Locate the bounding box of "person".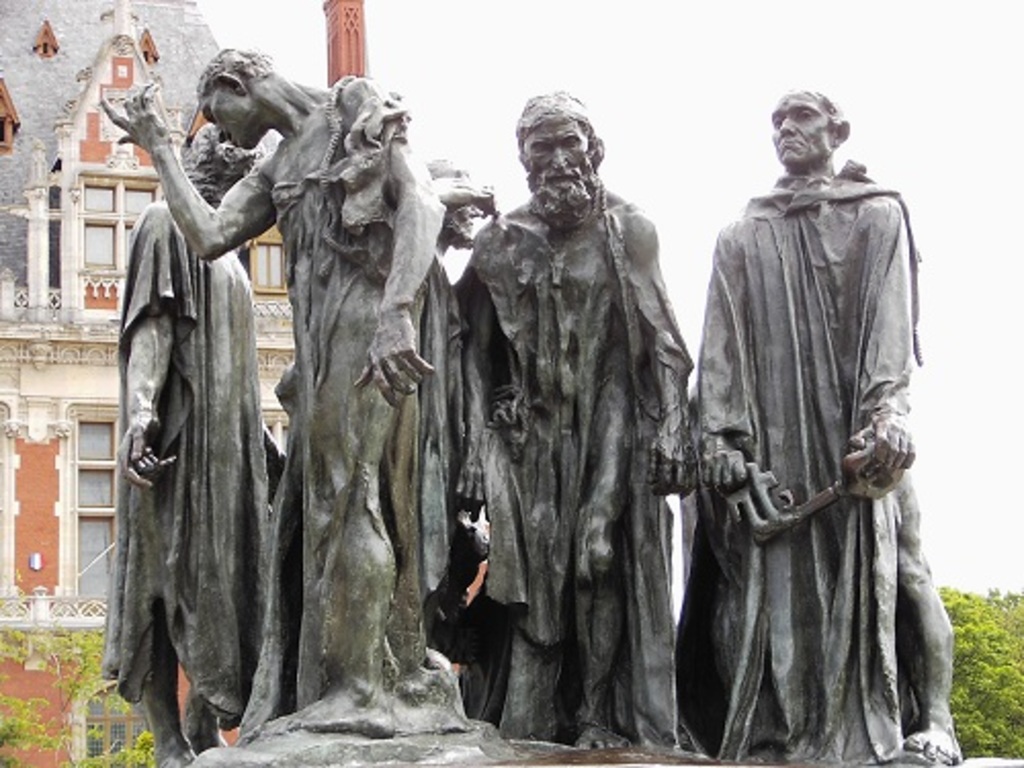
Bounding box: [457, 84, 688, 752].
